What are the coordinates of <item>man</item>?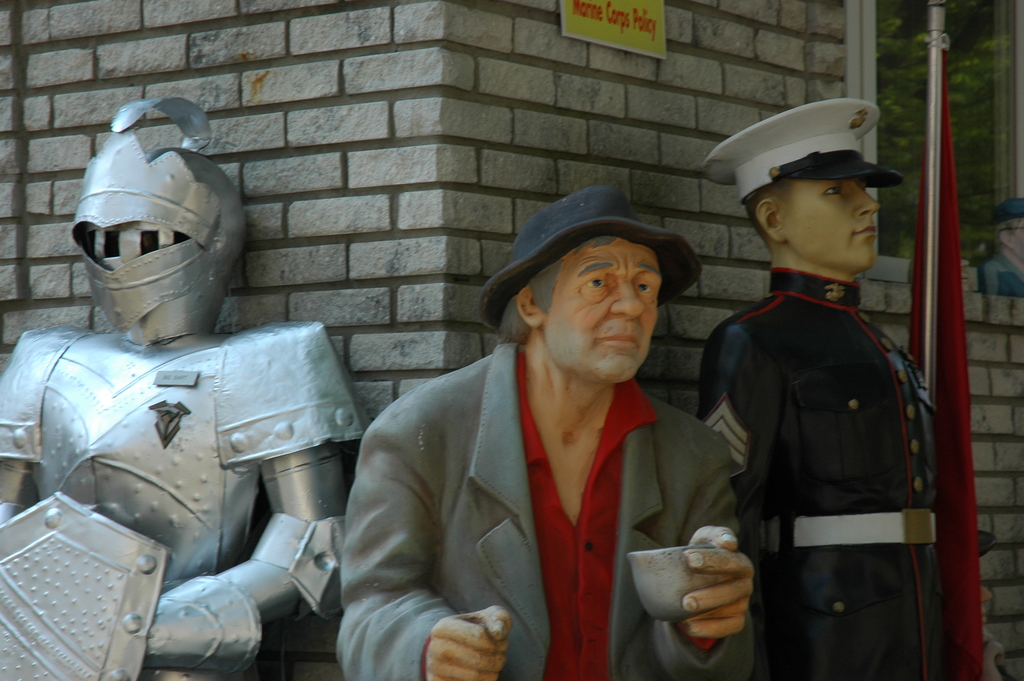
rect(349, 172, 724, 675).
